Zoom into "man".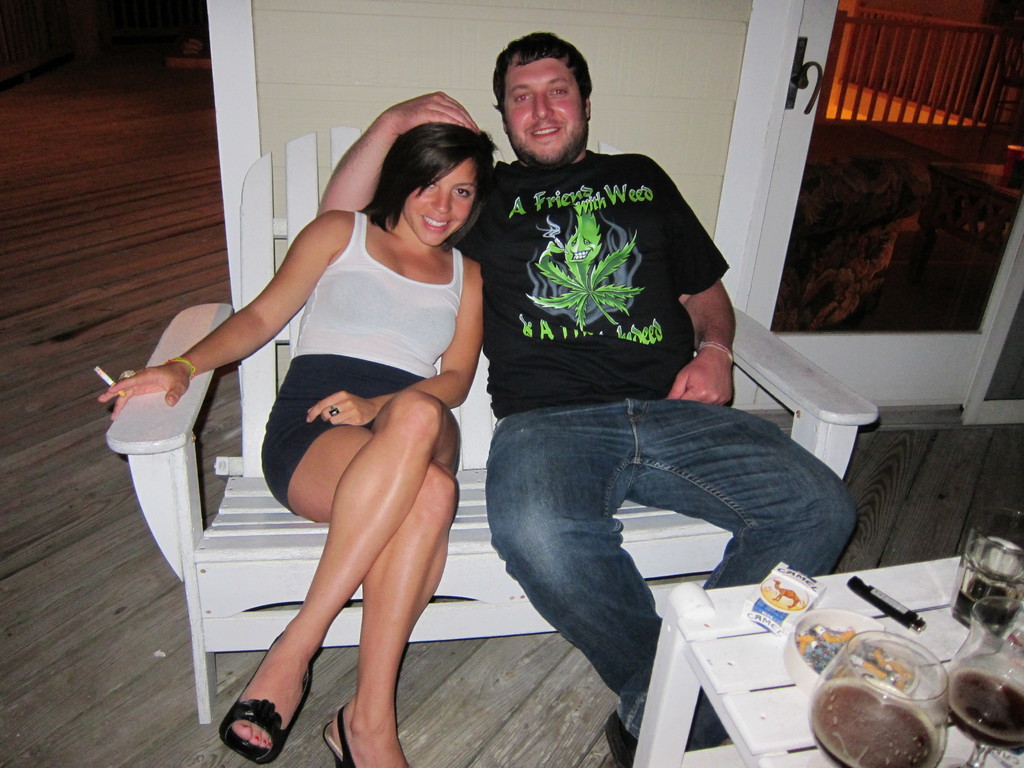
Zoom target: bbox=[316, 28, 858, 767].
